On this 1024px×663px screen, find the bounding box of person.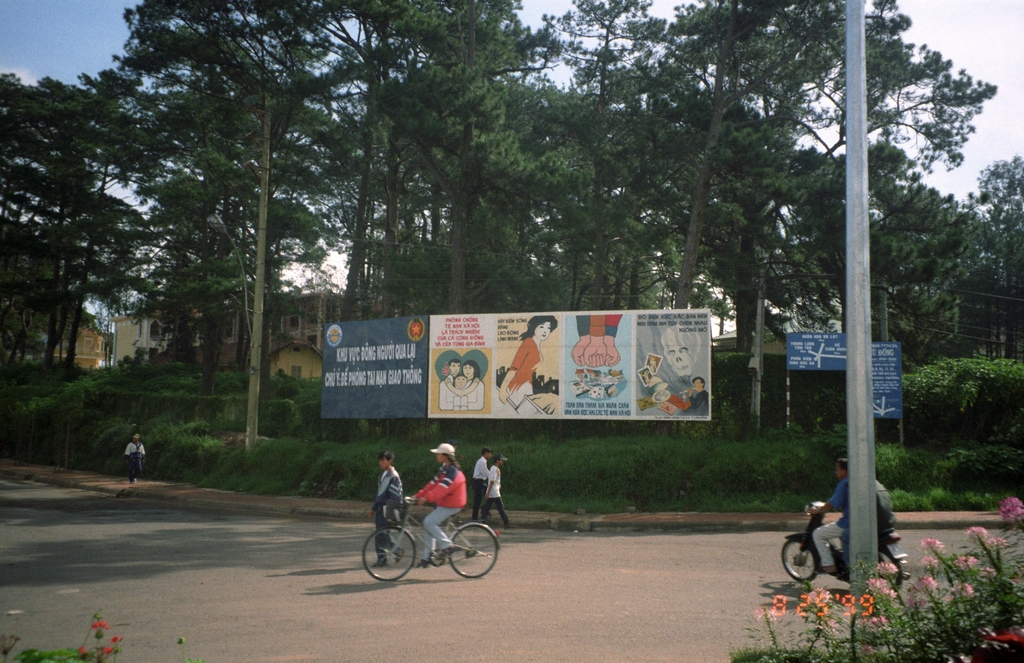
Bounding box: (445,362,485,414).
